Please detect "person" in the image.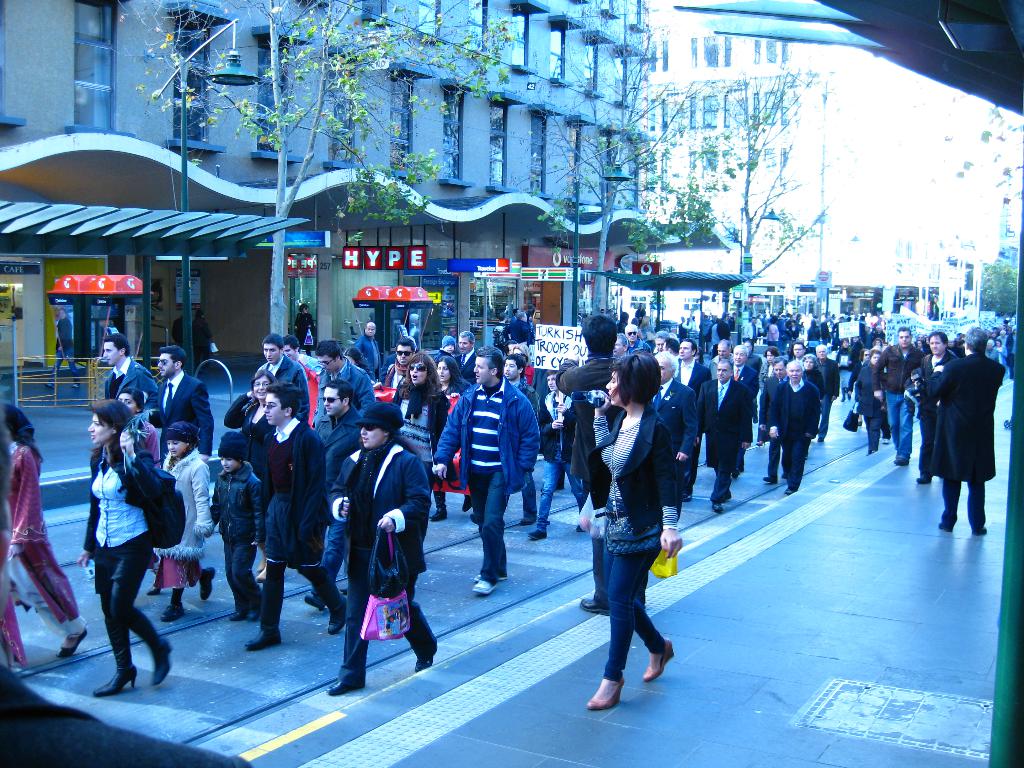
(left=358, top=320, right=380, bottom=378).
